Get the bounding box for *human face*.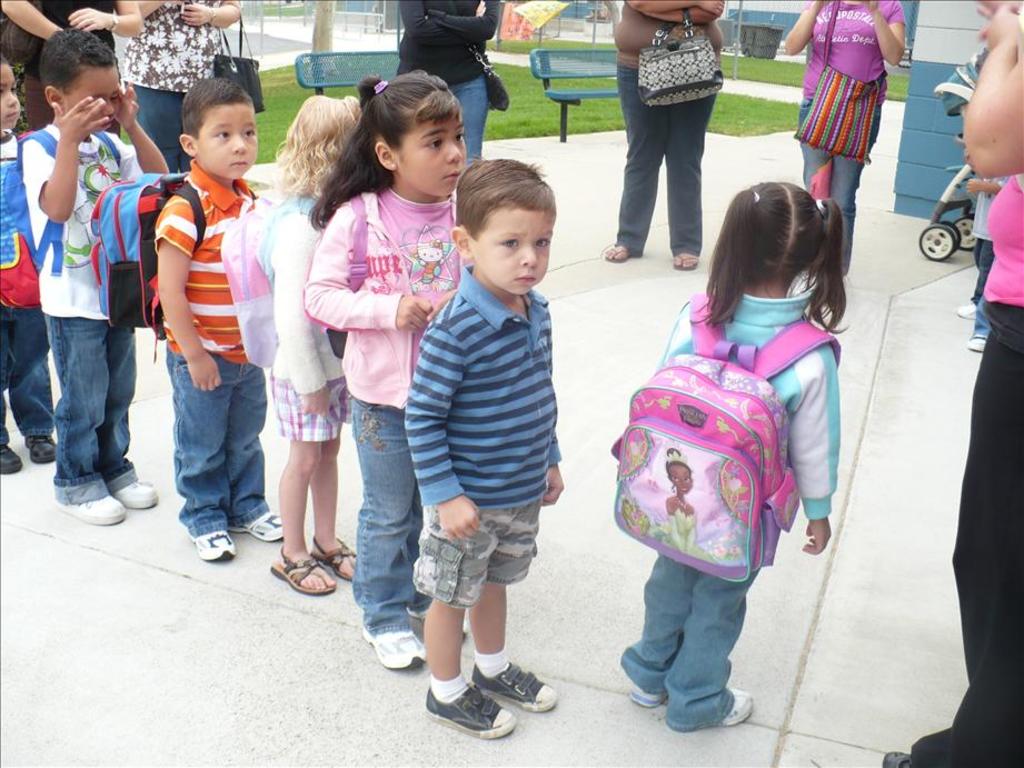
(left=195, top=100, right=257, bottom=181).
